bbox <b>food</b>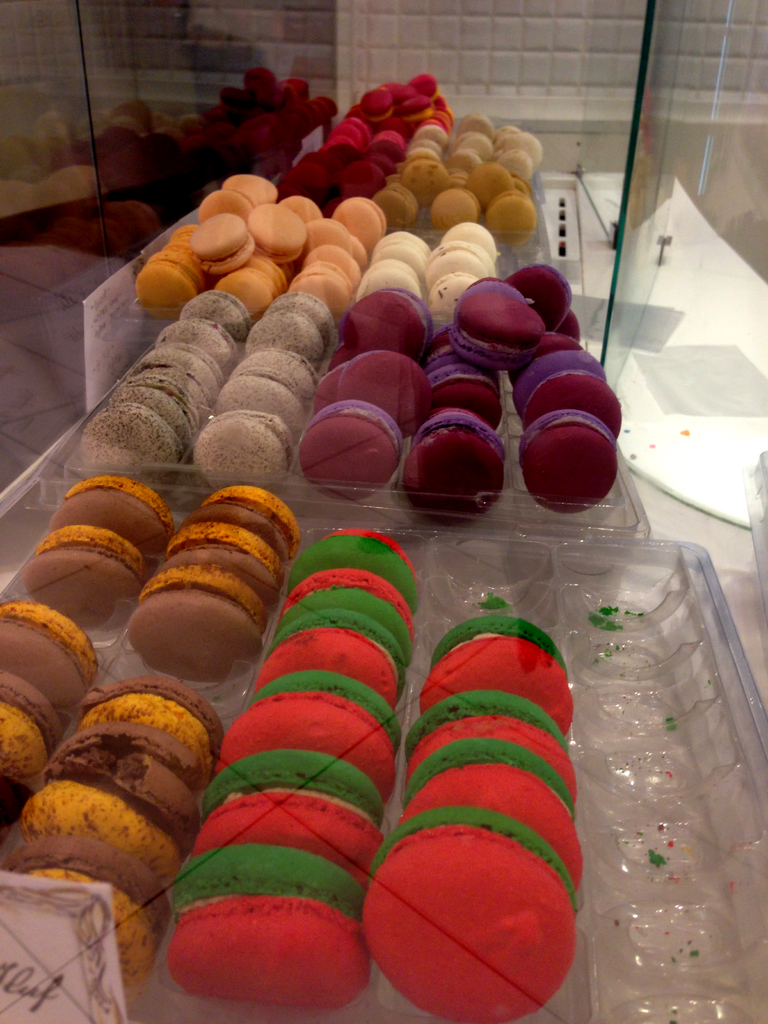
277, 568, 417, 671
